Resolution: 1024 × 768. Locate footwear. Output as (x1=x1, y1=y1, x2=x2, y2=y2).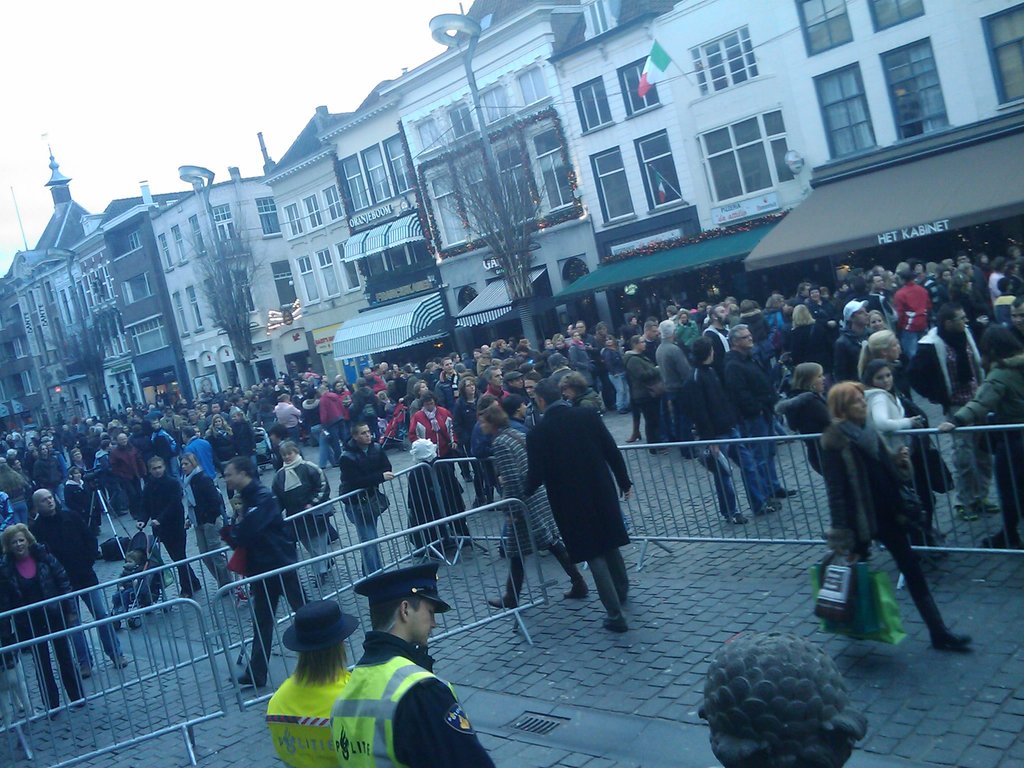
(x1=77, y1=660, x2=93, y2=680).
